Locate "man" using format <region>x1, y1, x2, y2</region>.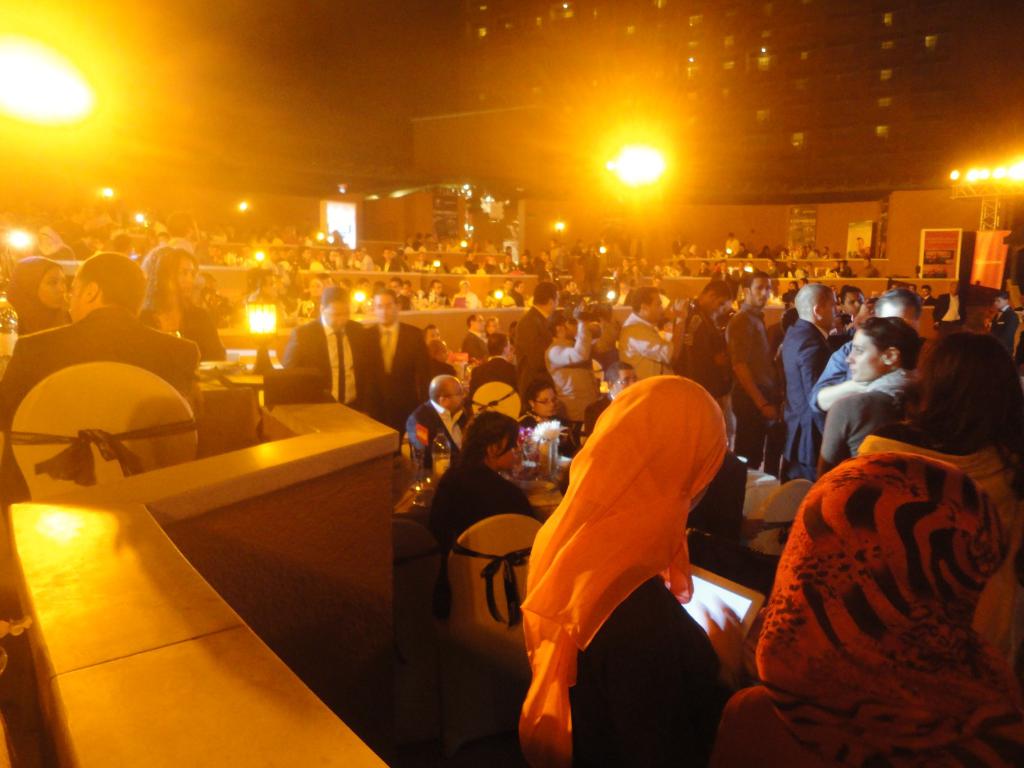
<region>511, 281, 557, 412</region>.
